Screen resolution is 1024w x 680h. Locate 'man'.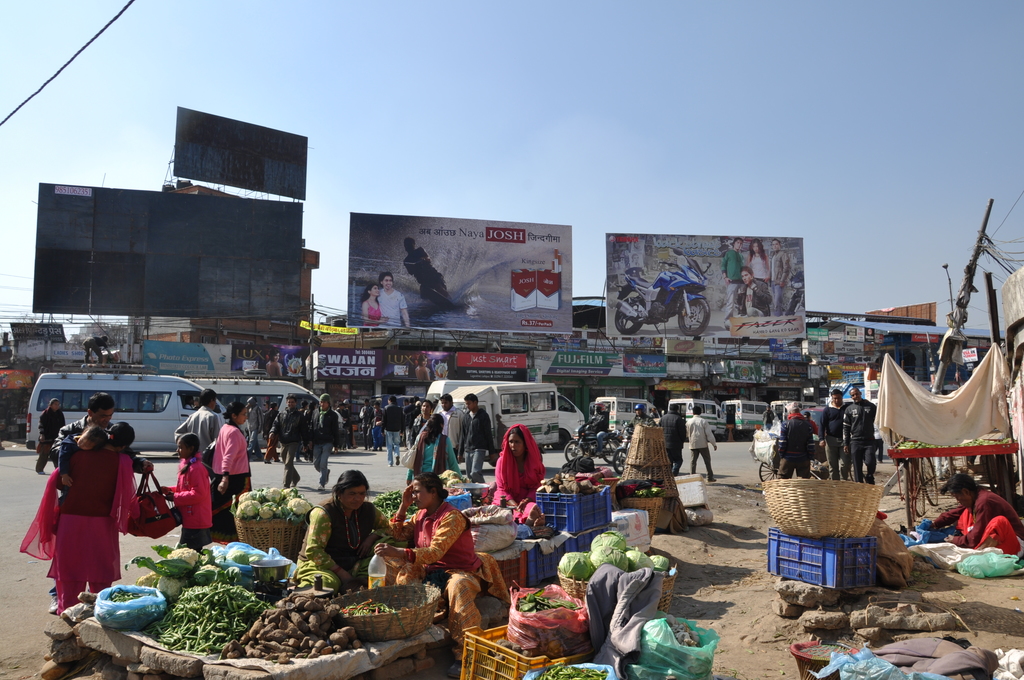
crop(657, 404, 684, 476).
